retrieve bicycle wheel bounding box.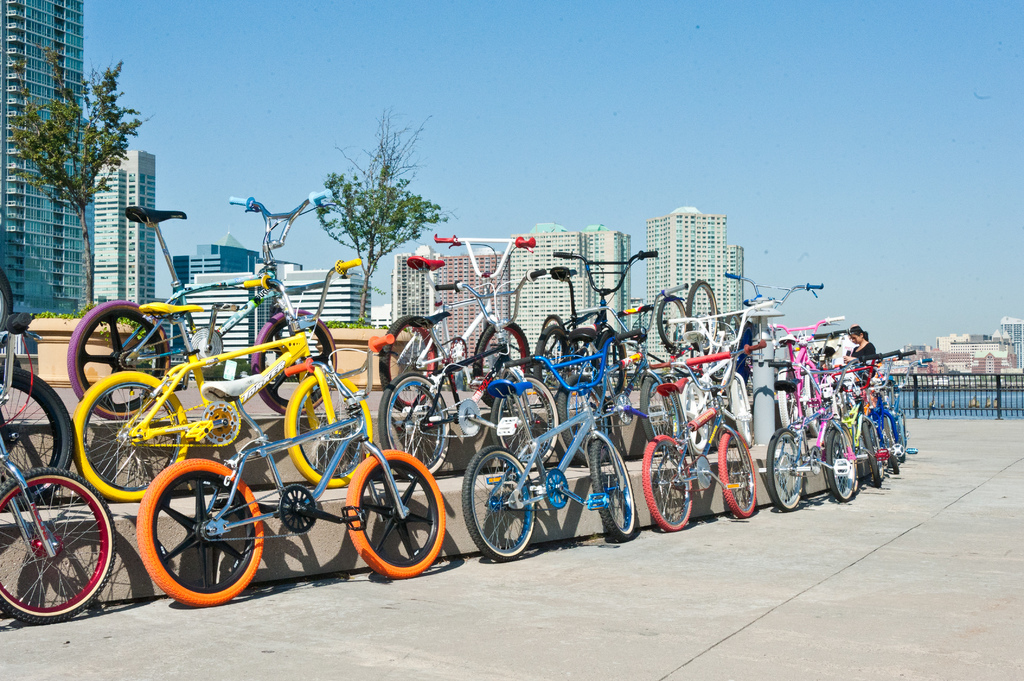
Bounding box: crop(586, 435, 637, 543).
